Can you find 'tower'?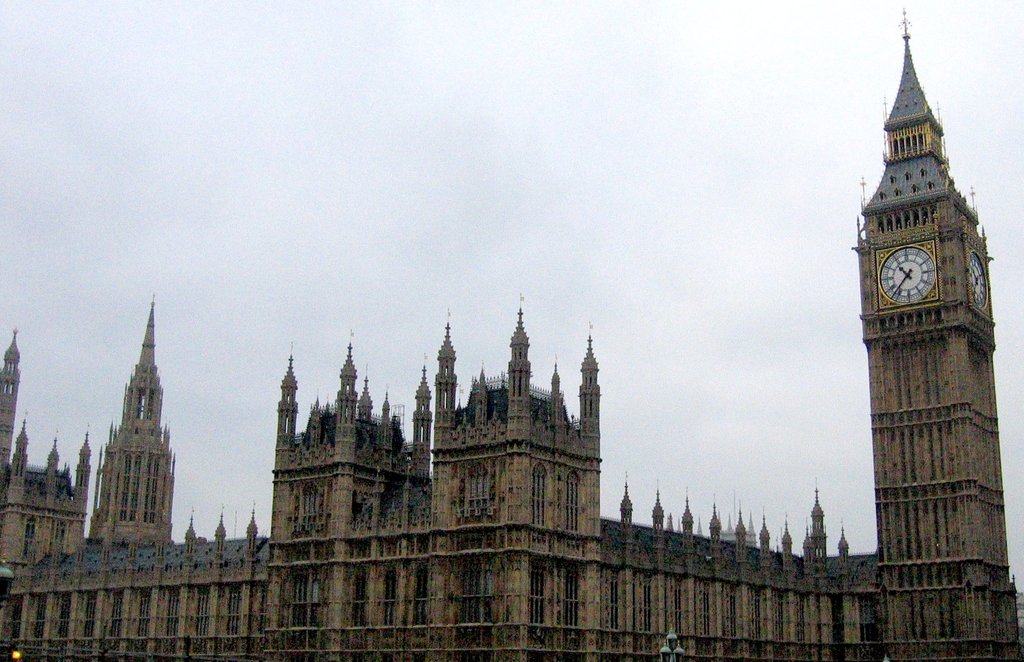
Yes, bounding box: crop(85, 295, 175, 547).
